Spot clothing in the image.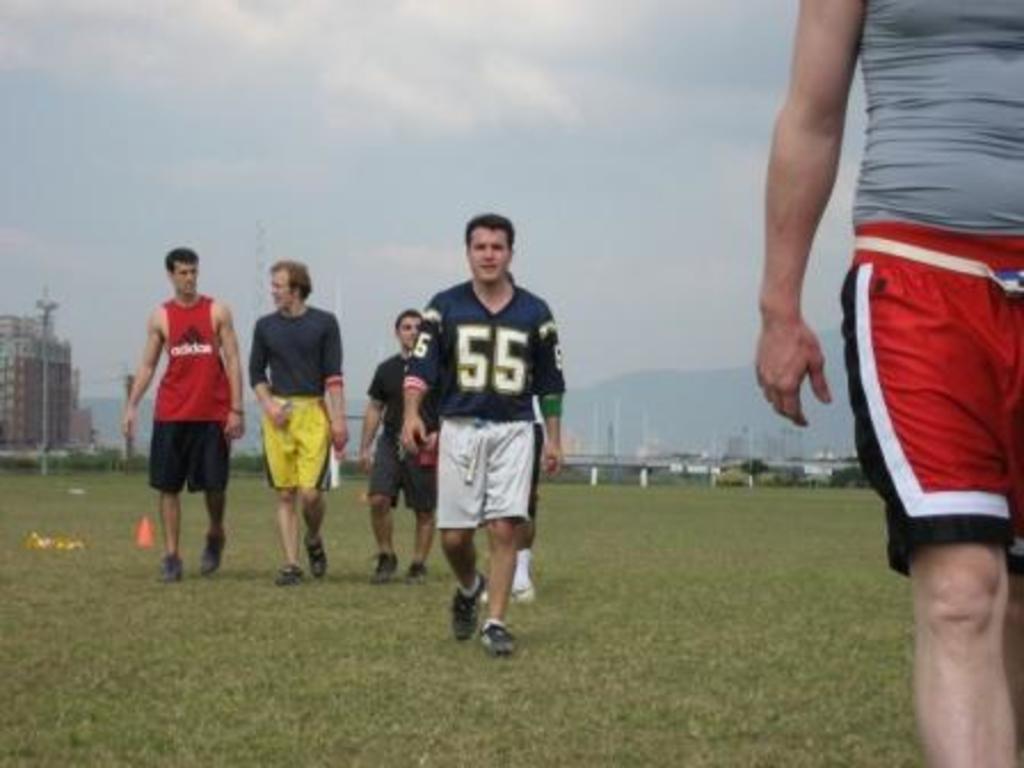
clothing found at region(149, 302, 233, 491).
